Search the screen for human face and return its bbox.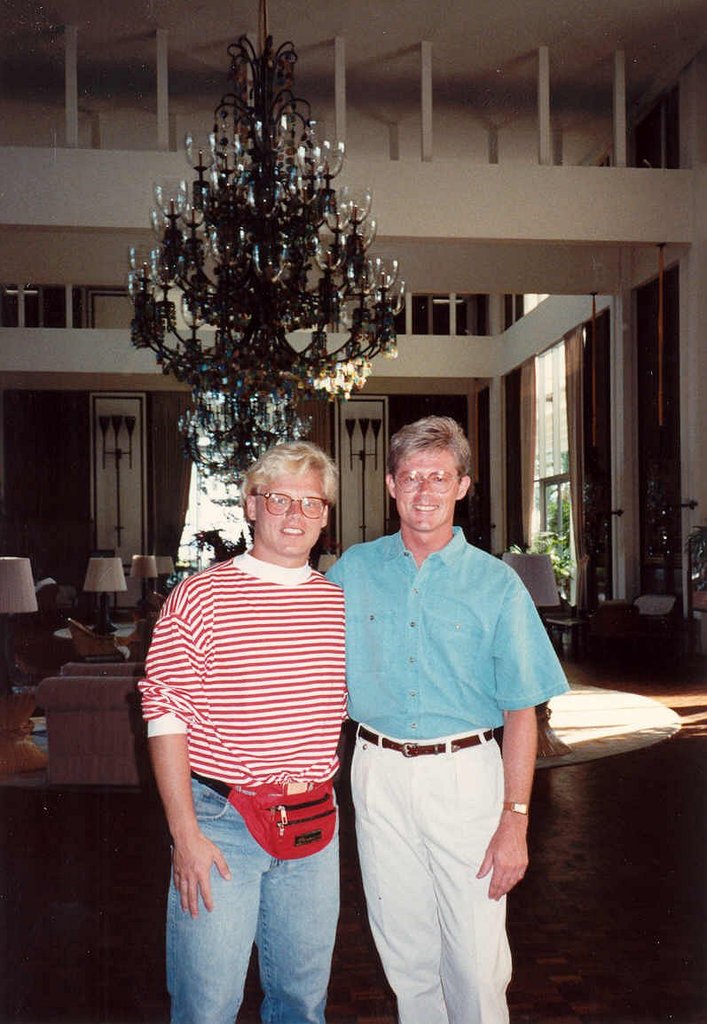
Found: select_region(392, 442, 462, 551).
